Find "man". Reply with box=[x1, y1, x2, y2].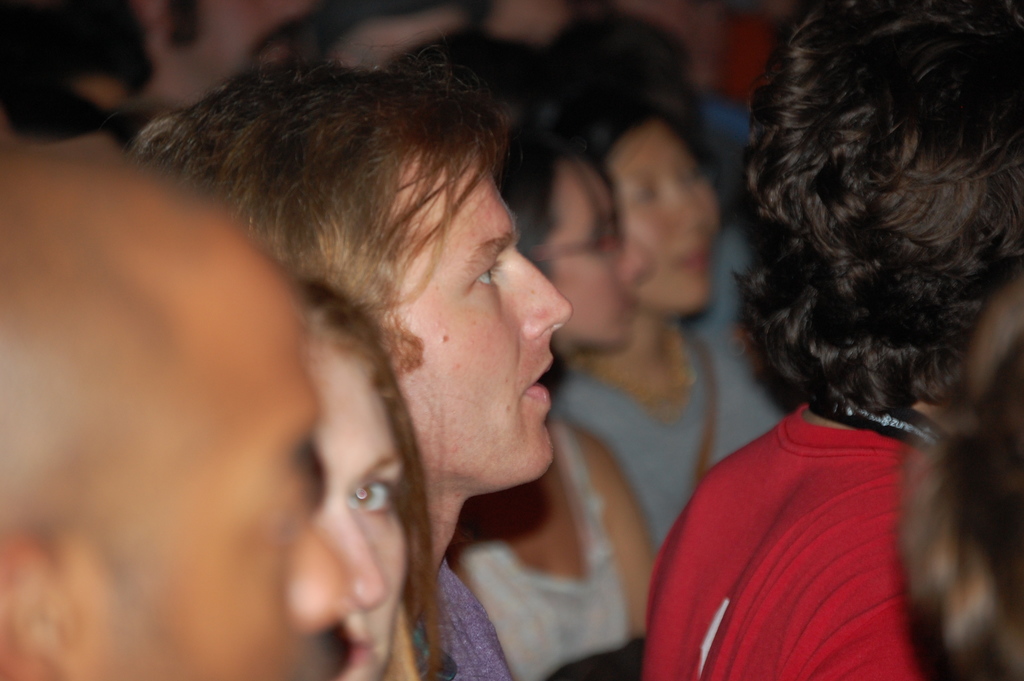
box=[0, 143, 351, 680].
